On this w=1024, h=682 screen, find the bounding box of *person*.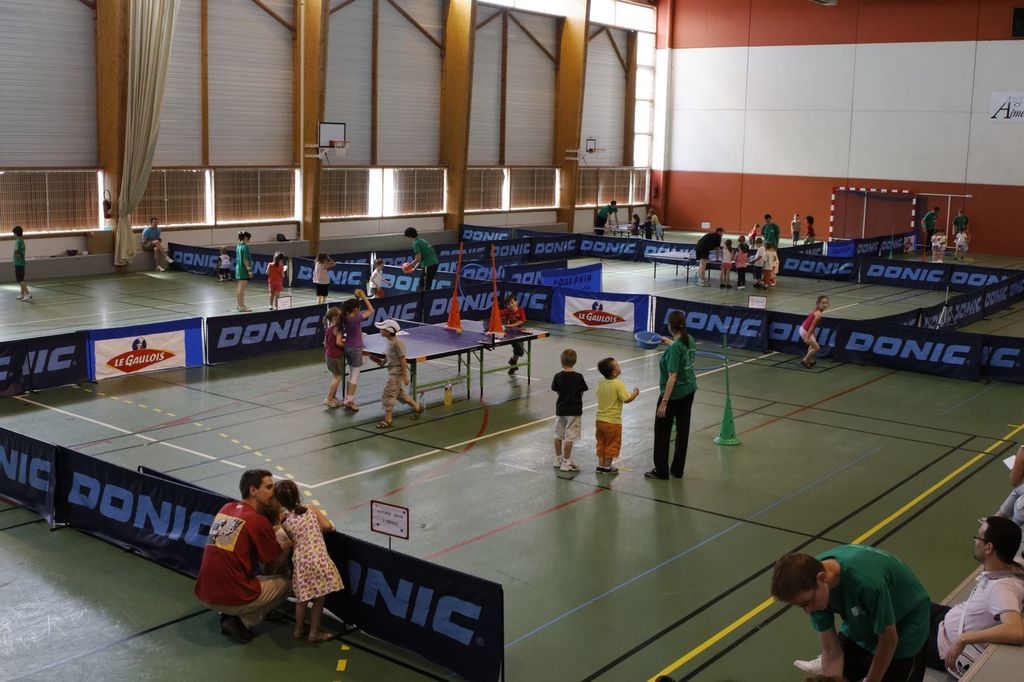
Bounding box: pyautogui.locateOnScreen(273, 480, 333, 644).
